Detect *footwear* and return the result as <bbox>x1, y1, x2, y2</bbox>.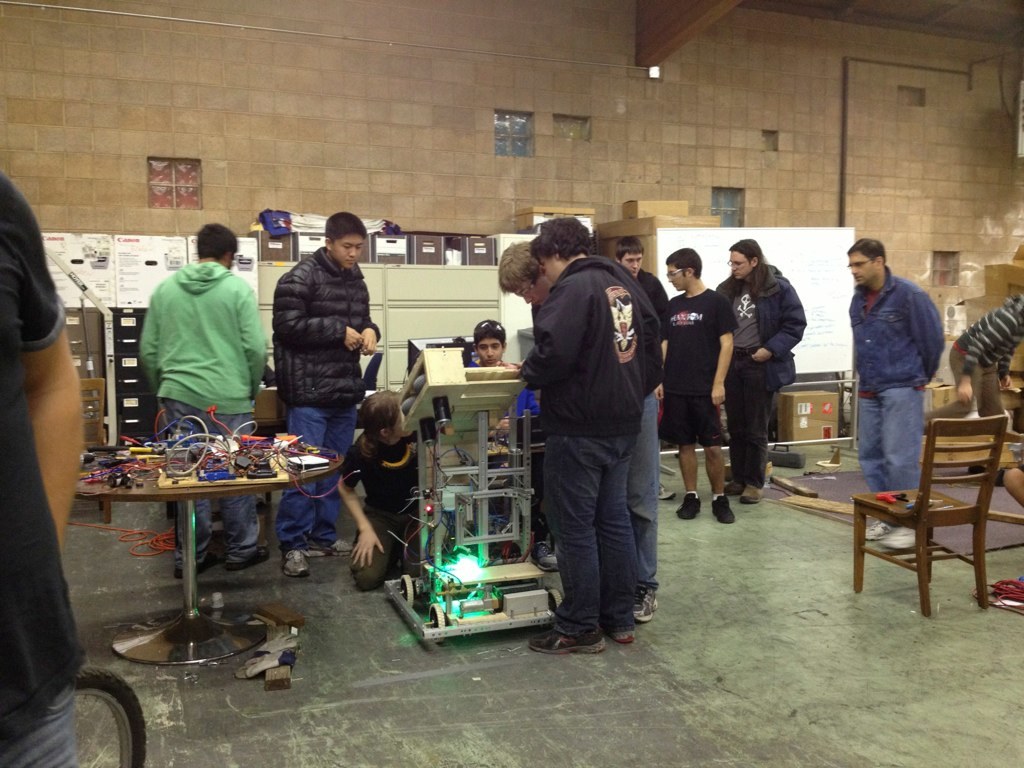
<bbox>967, 465, 984, 475</bbox>.
